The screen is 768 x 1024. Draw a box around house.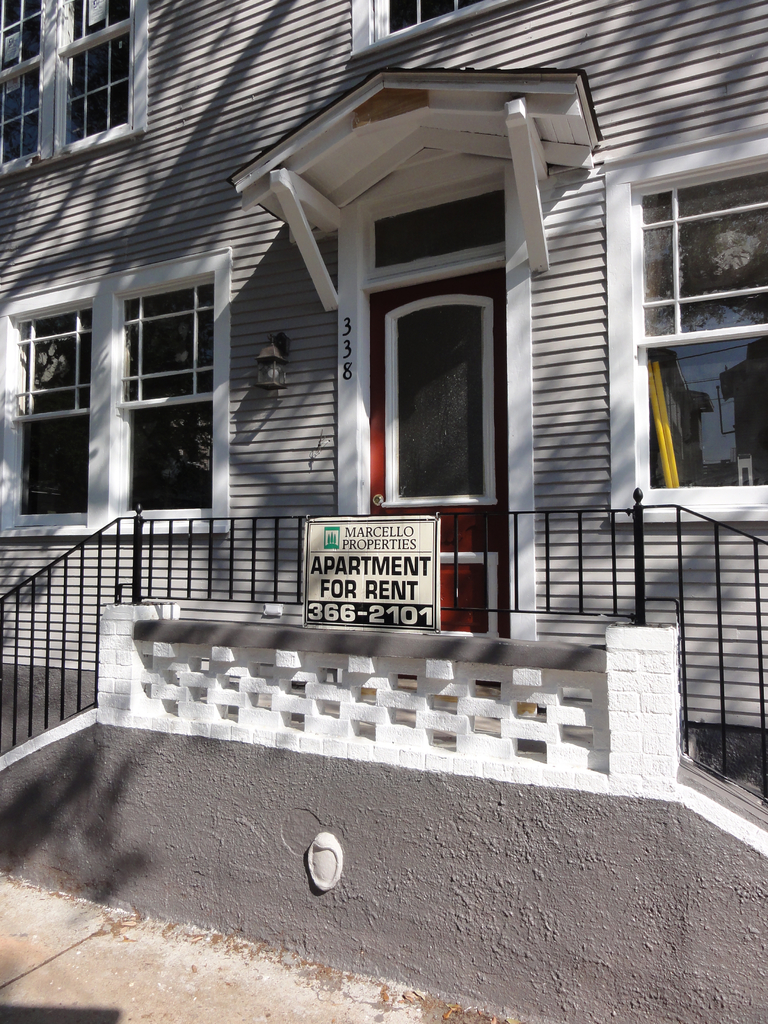
[0, 0, 767, 1023].
